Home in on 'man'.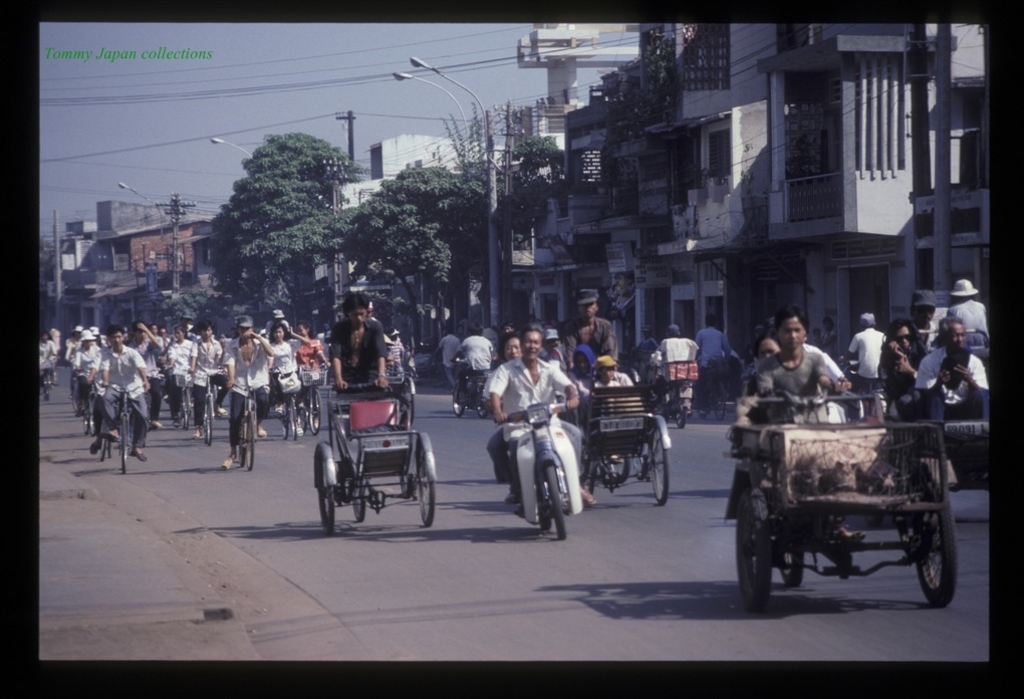
Homed in at bbox=[102, 324, 151, 455].
